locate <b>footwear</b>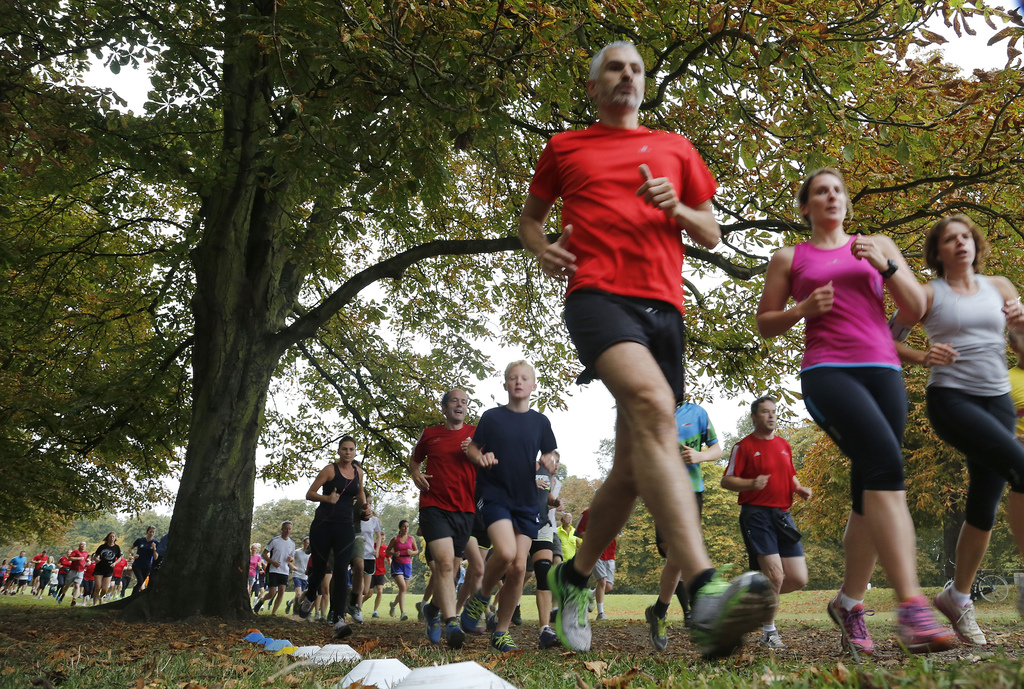
767, 627, 788, 653
